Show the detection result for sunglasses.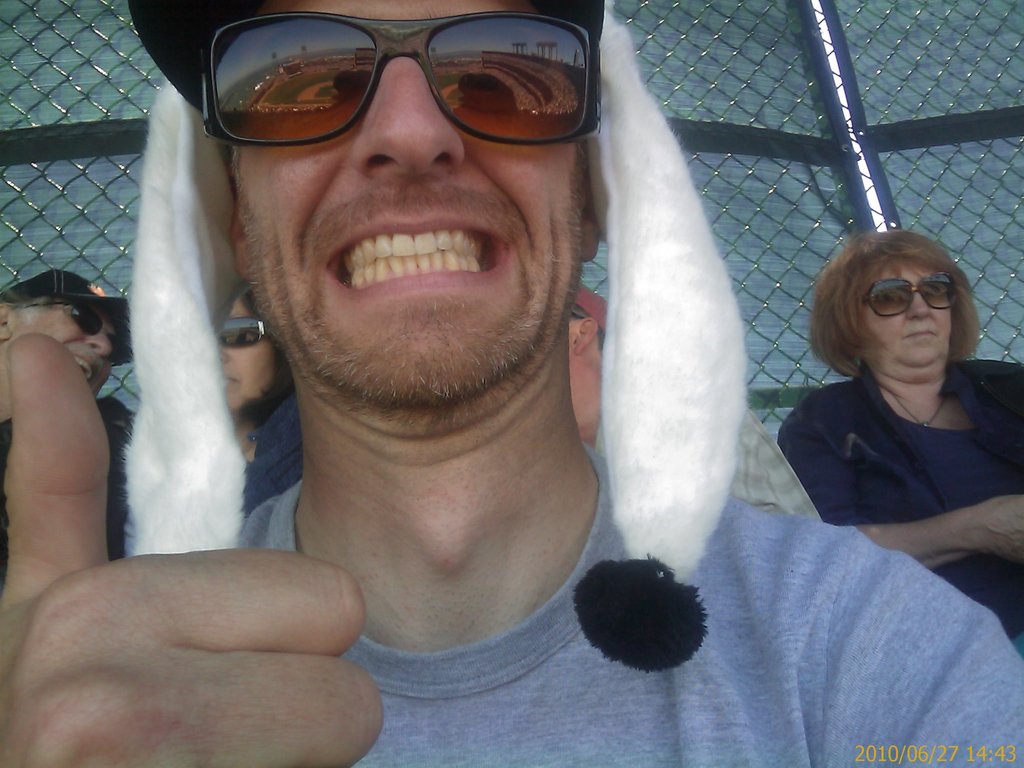
l=866, t=271, r=959, b=316.
